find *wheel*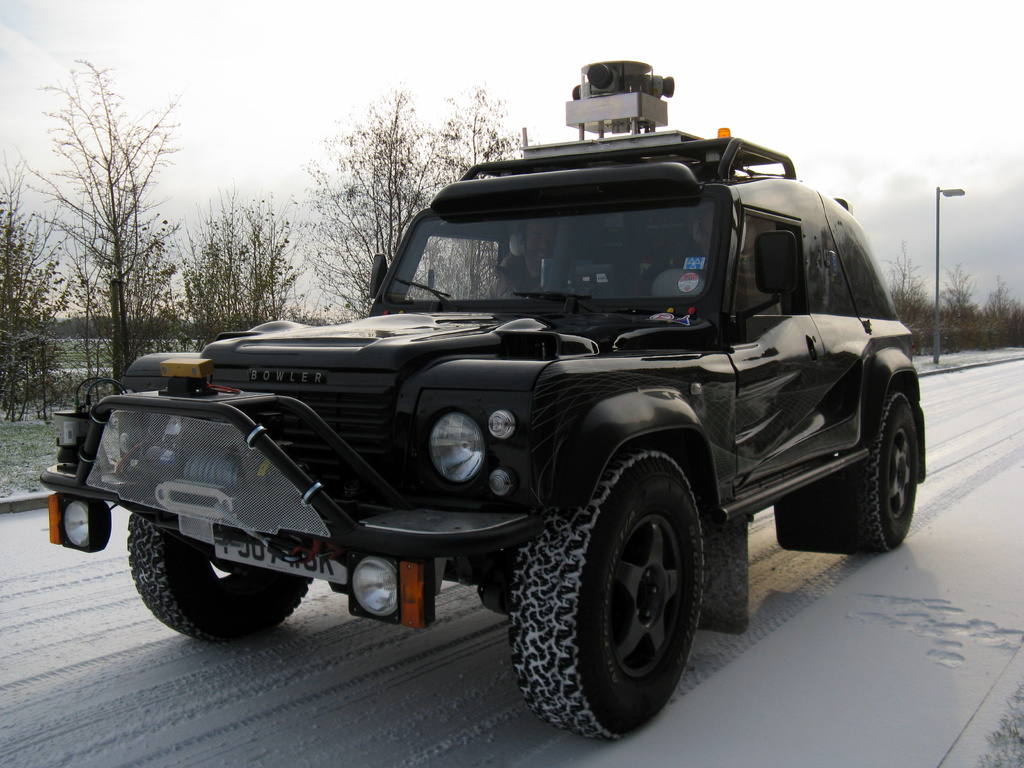
(125,513,313,641)
